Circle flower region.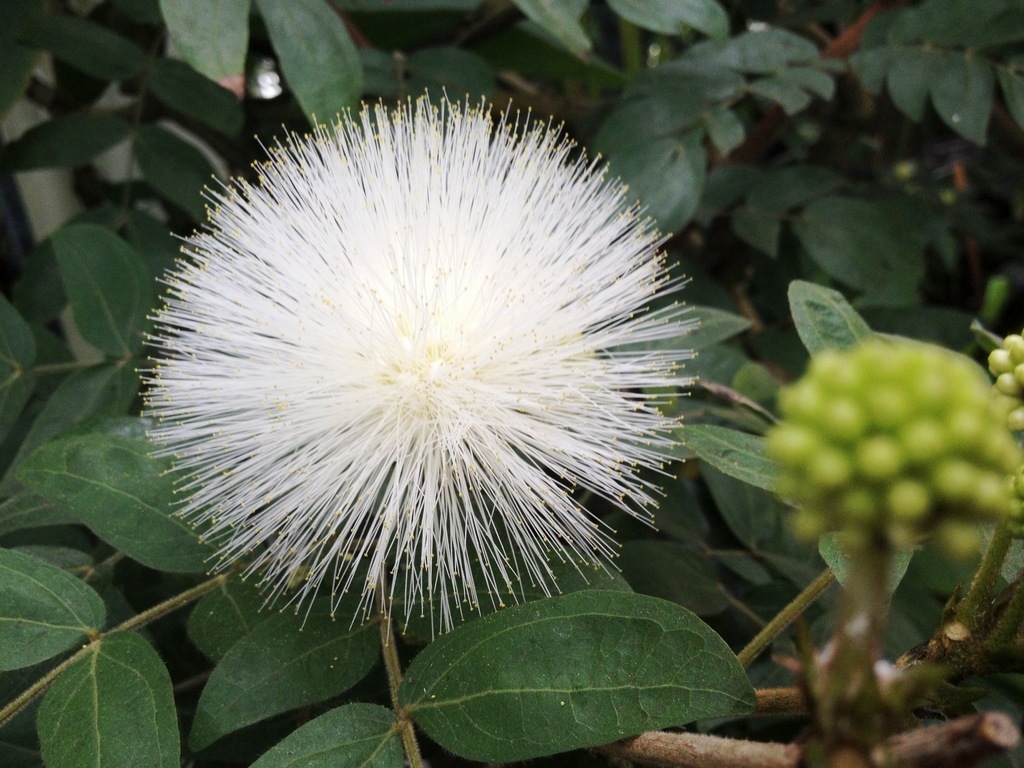
Region: box(122, 67, 788, 681).
